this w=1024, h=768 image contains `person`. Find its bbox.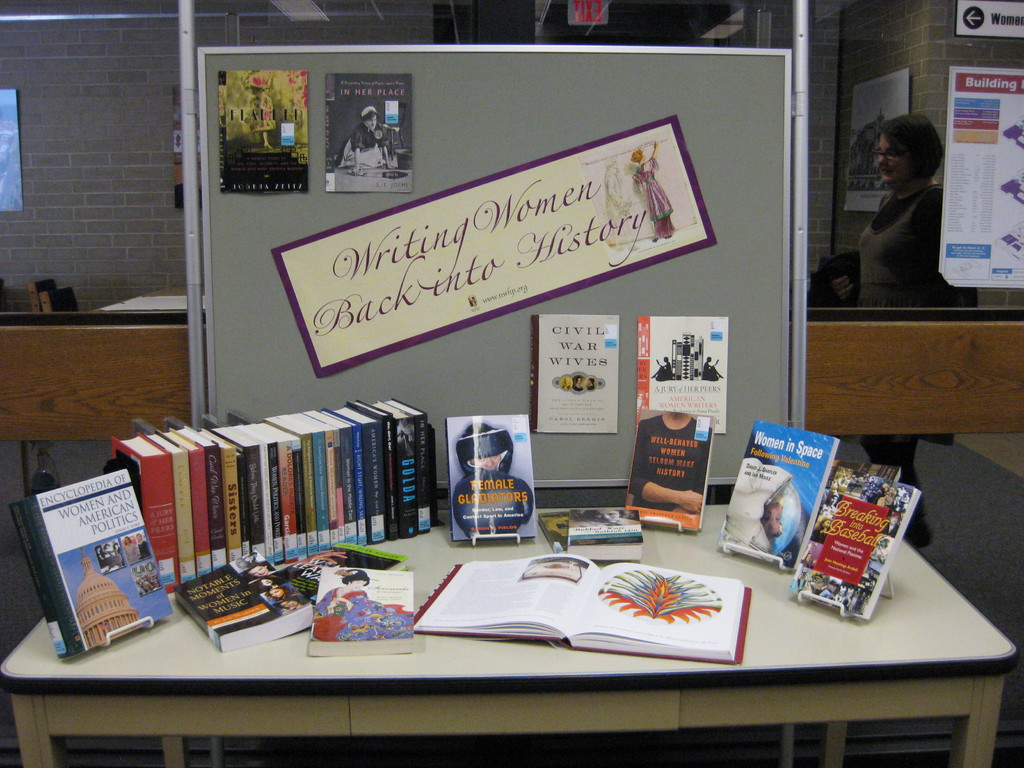
242/561/266/580.
